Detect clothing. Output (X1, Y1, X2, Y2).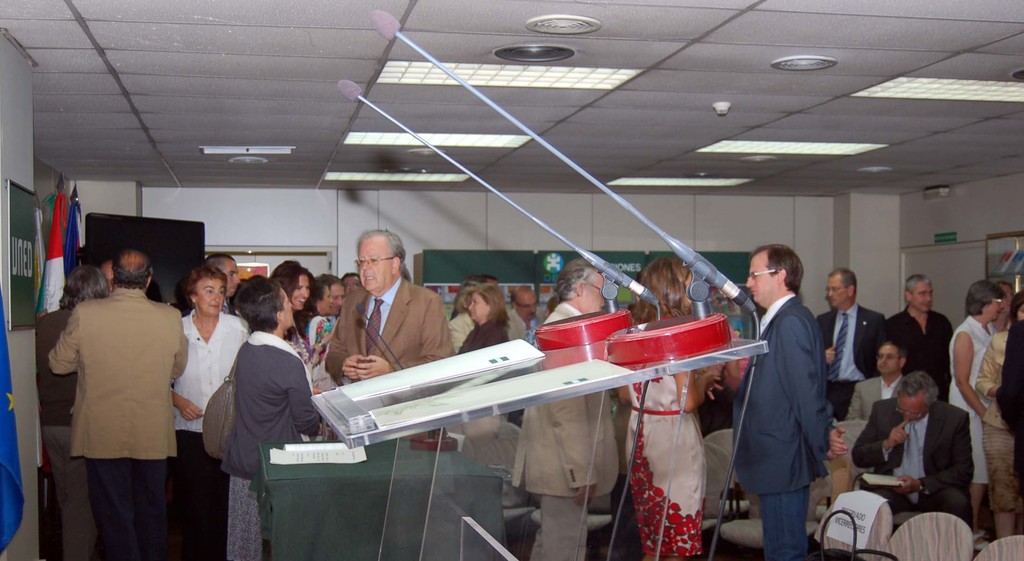
(945, 318, 995, 485).
